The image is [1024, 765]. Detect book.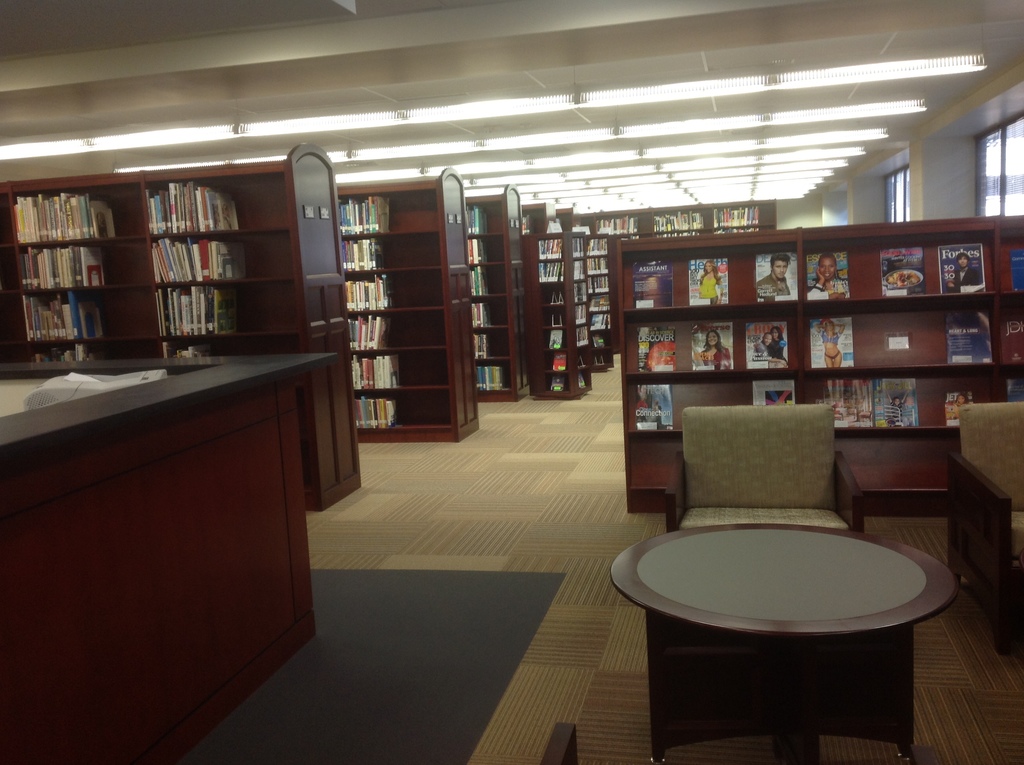
Detection: 745, 319, 790, 372.
